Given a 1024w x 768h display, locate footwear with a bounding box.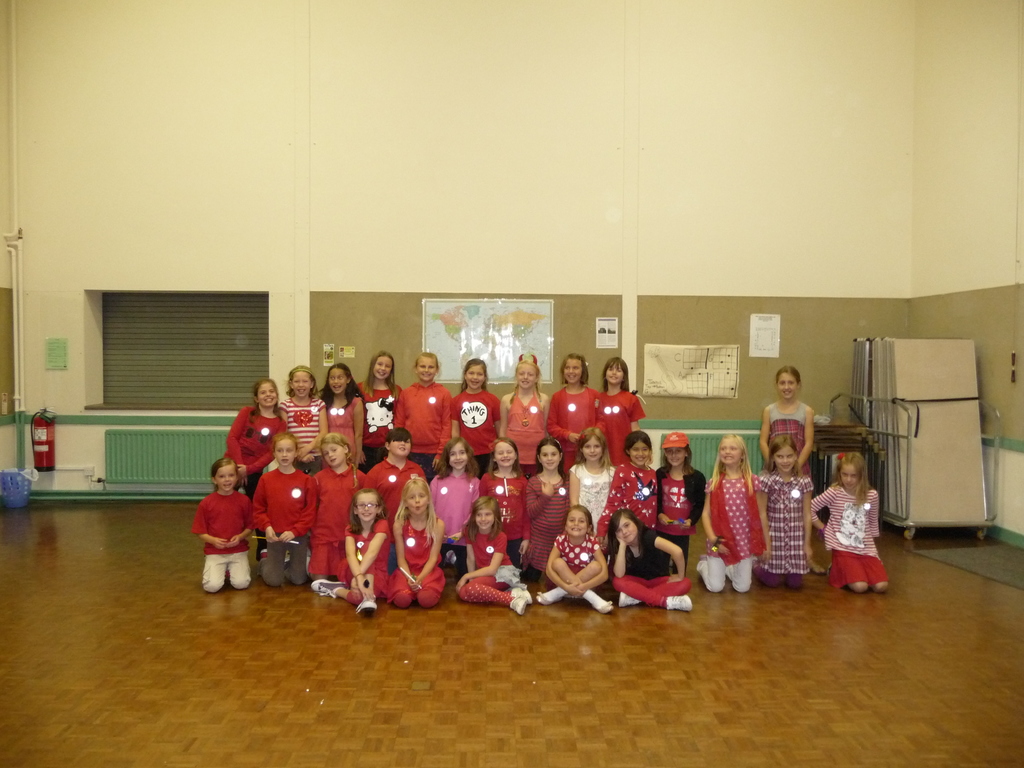
Located: [x1=805, y1=559, x2=829, y2=580].
